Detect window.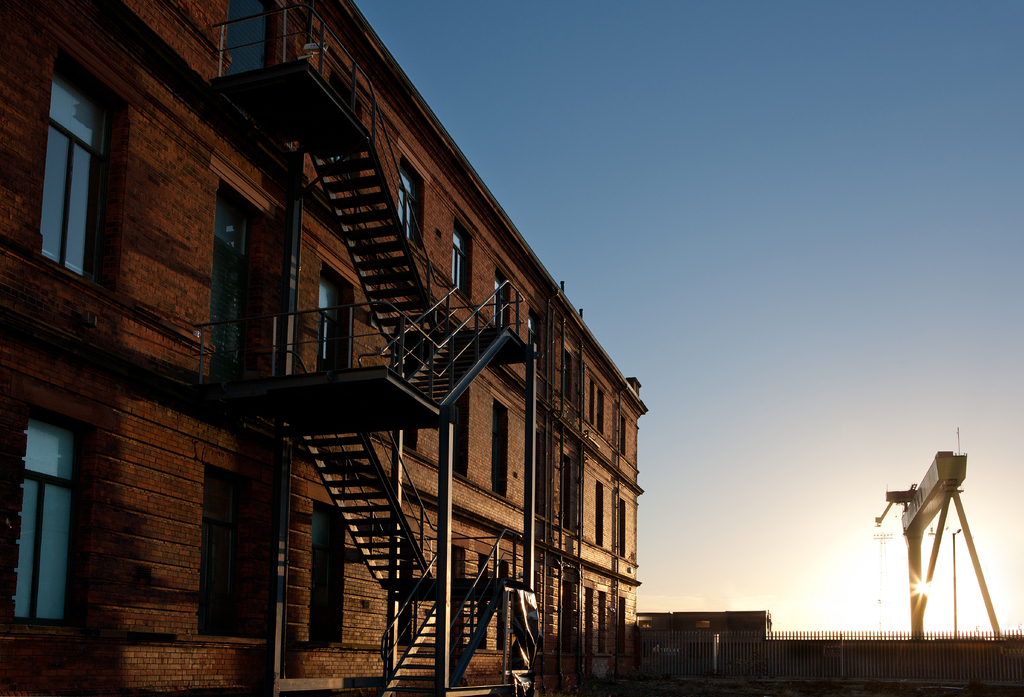
Detected at {"left": 532, "top": 311, "right": 541, "bottom": 375}.
